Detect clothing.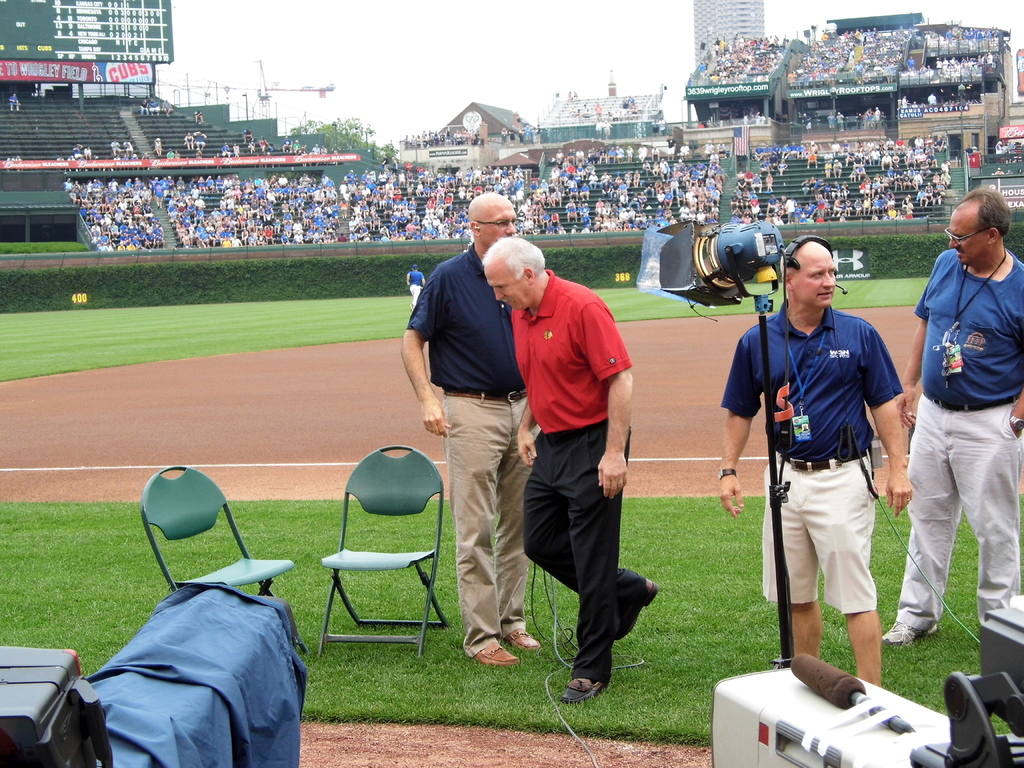
Detected at (x1=72, y1=148, x2=82, y2=157).
